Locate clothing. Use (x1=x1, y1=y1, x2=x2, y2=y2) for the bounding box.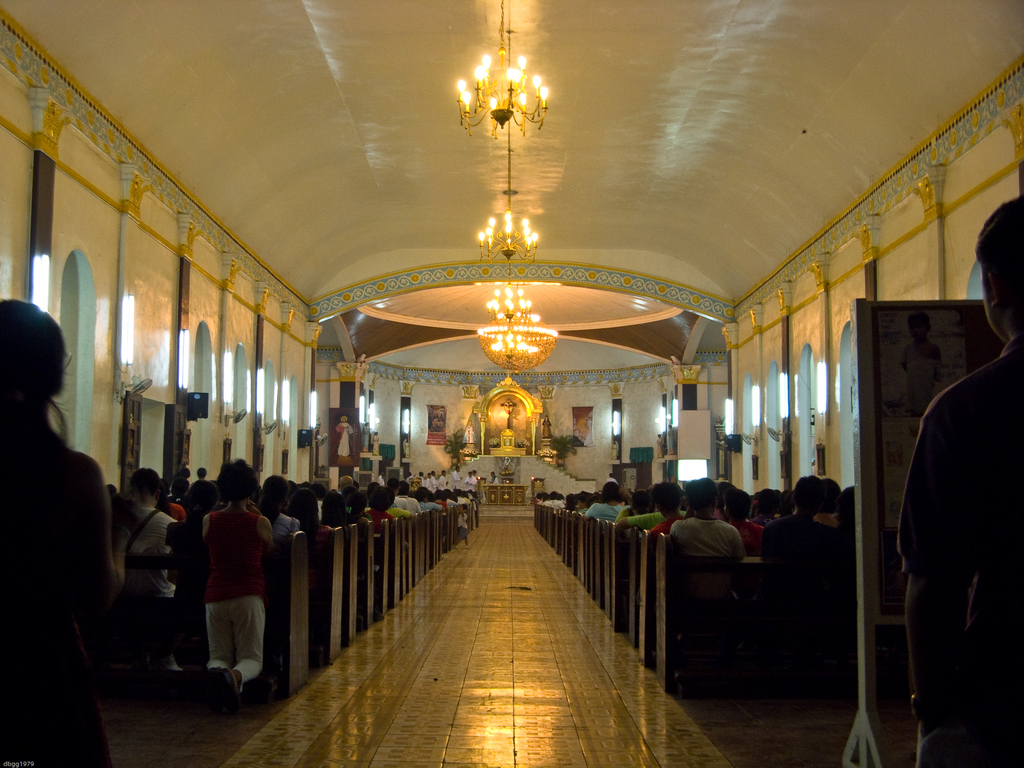
(x1=186, y1=493, x2=268, y2=684).
